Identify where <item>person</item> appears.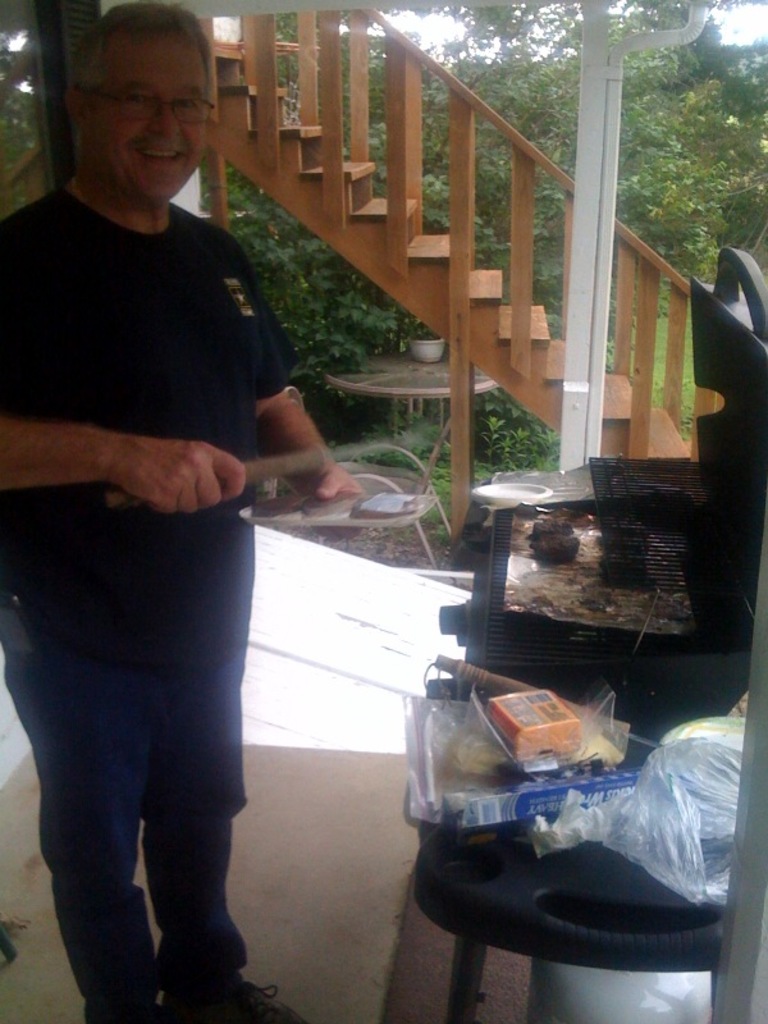
Appears at locate(0, 0, 358, 1023).
